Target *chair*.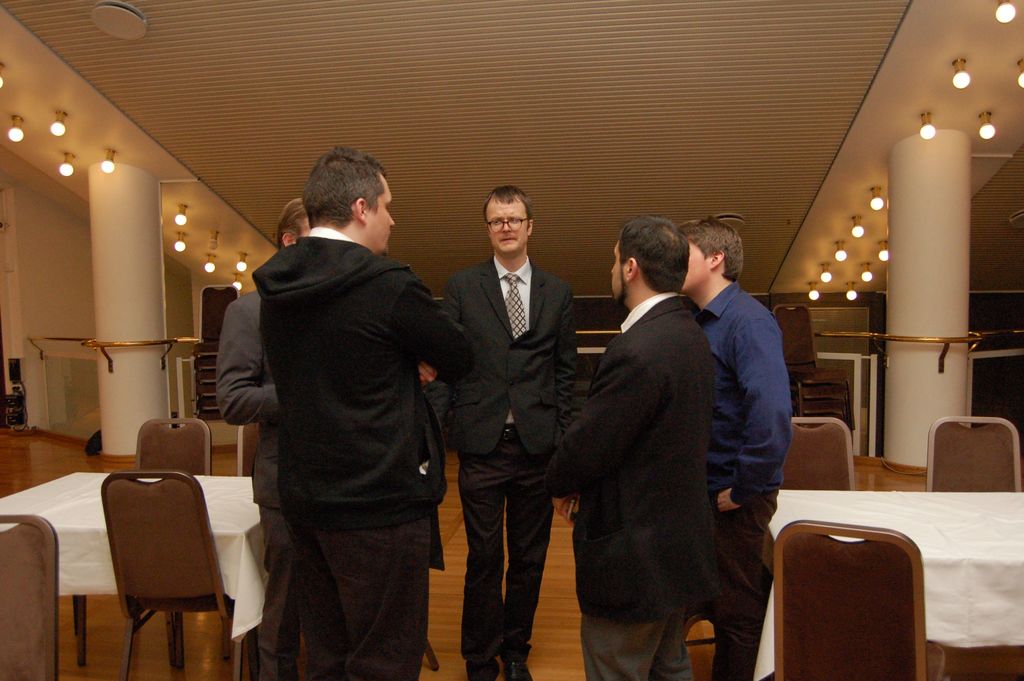
Target region: box(927, 416, 1023, 492).
